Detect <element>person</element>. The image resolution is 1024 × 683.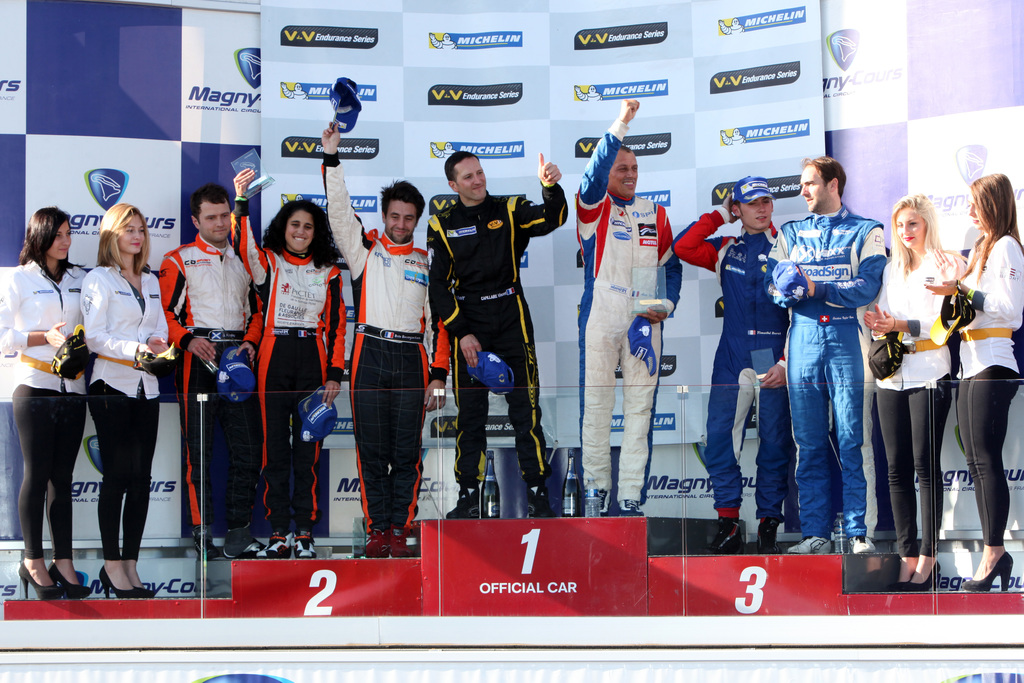
671:176:793:552.
